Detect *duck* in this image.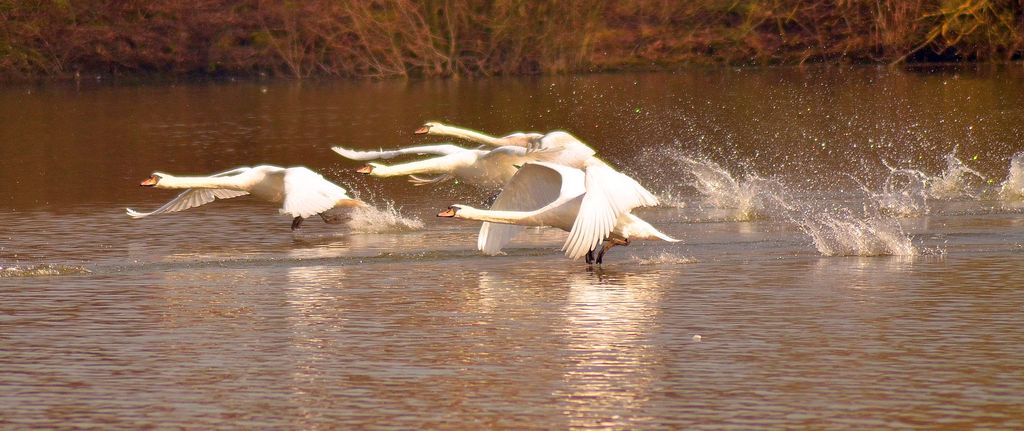
Detection: [x1=118, y1=157, x2=367, y2=233].
